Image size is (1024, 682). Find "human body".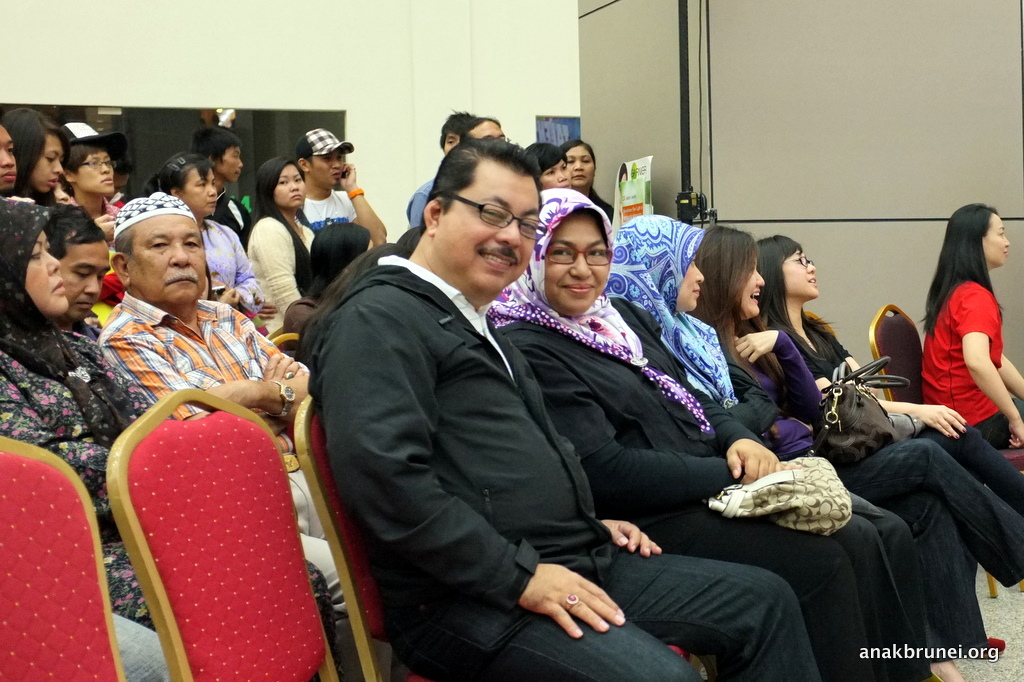
(x1=286, y1=126, x2=393, y2=247).
